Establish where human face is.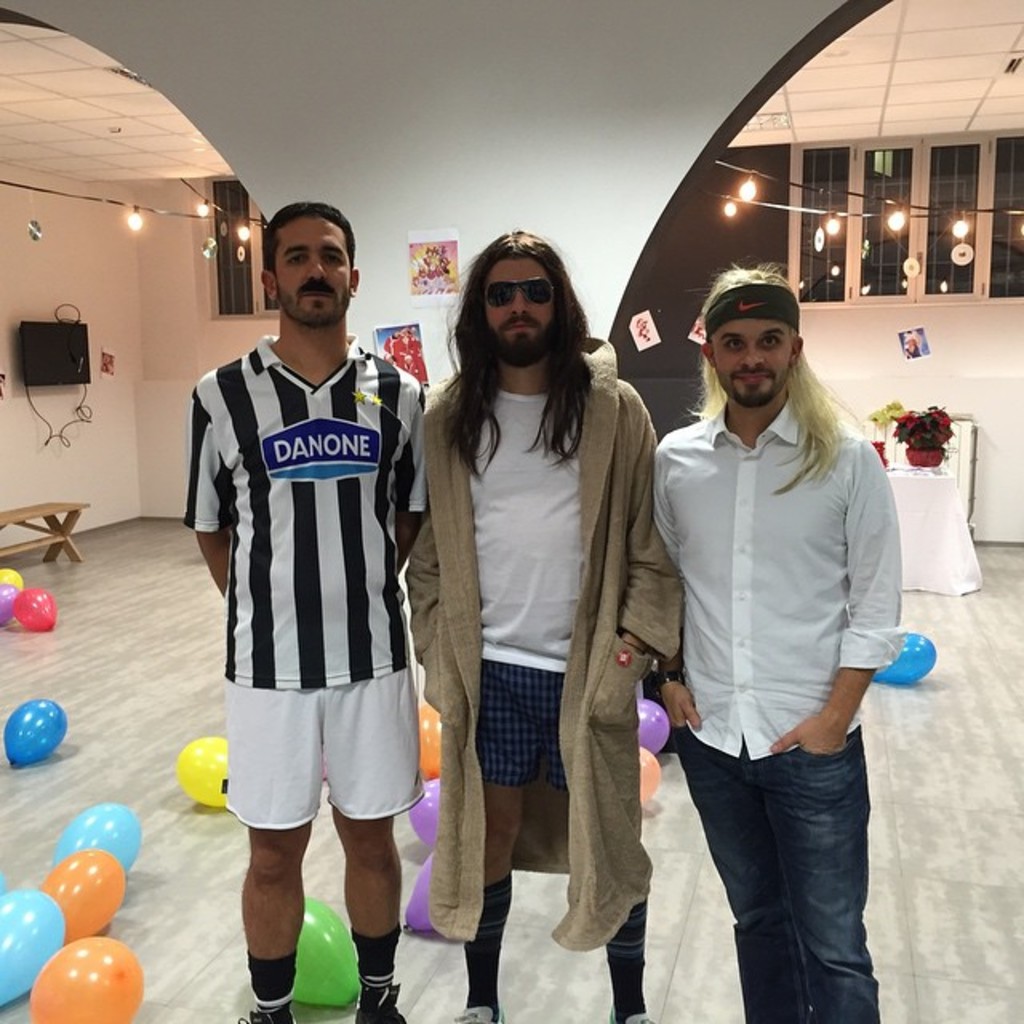
Established at {"x1": 266, "y1": 210, "x2": 354, "y2": 323}.
